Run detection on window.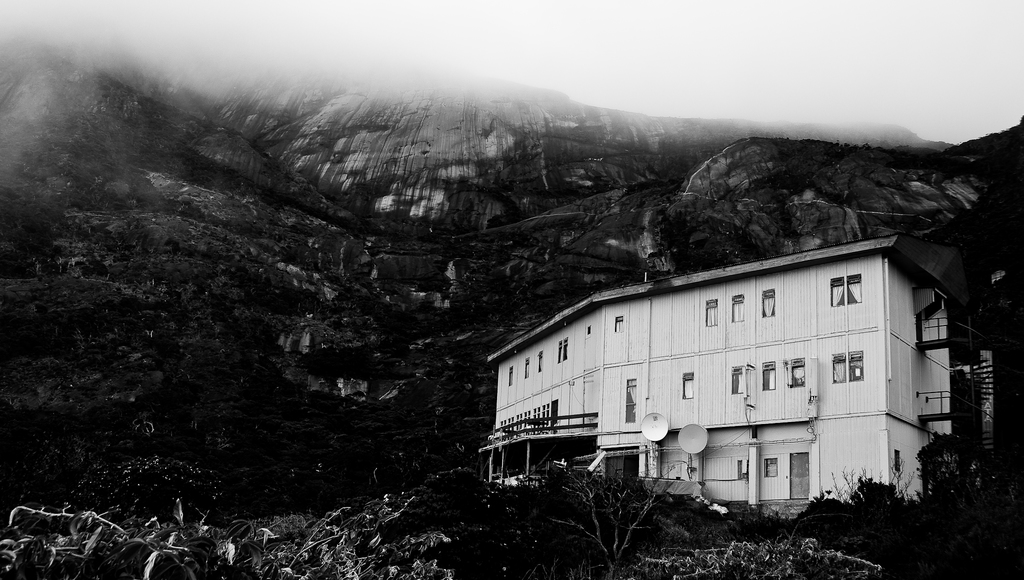
Result: 708 298 717 323.
